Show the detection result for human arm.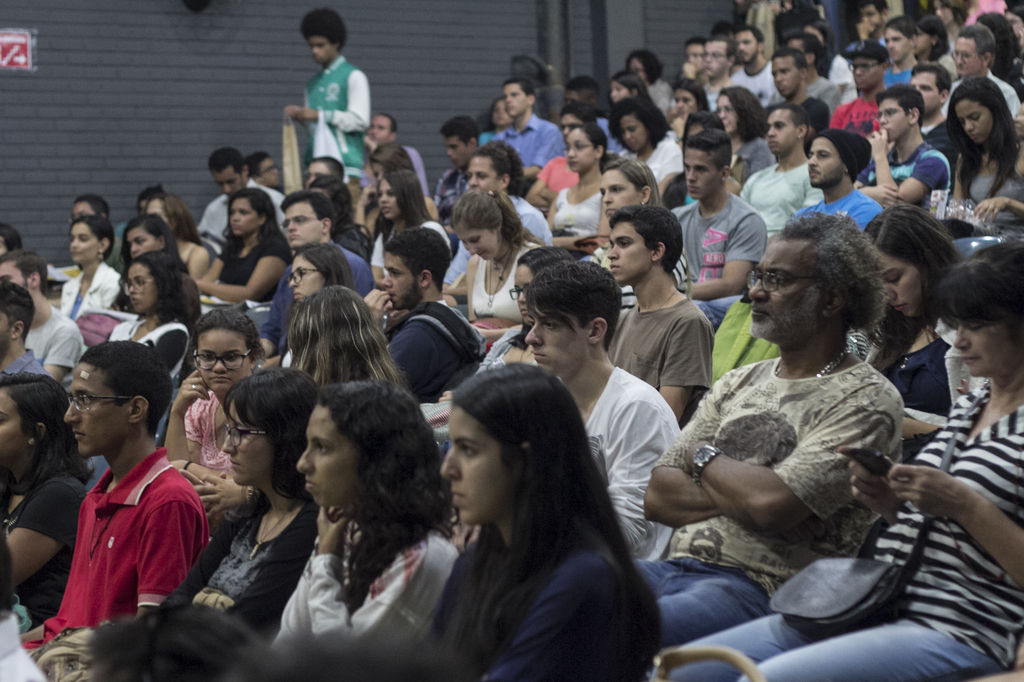
(left=483, top=550, right=626, bottom=681).
